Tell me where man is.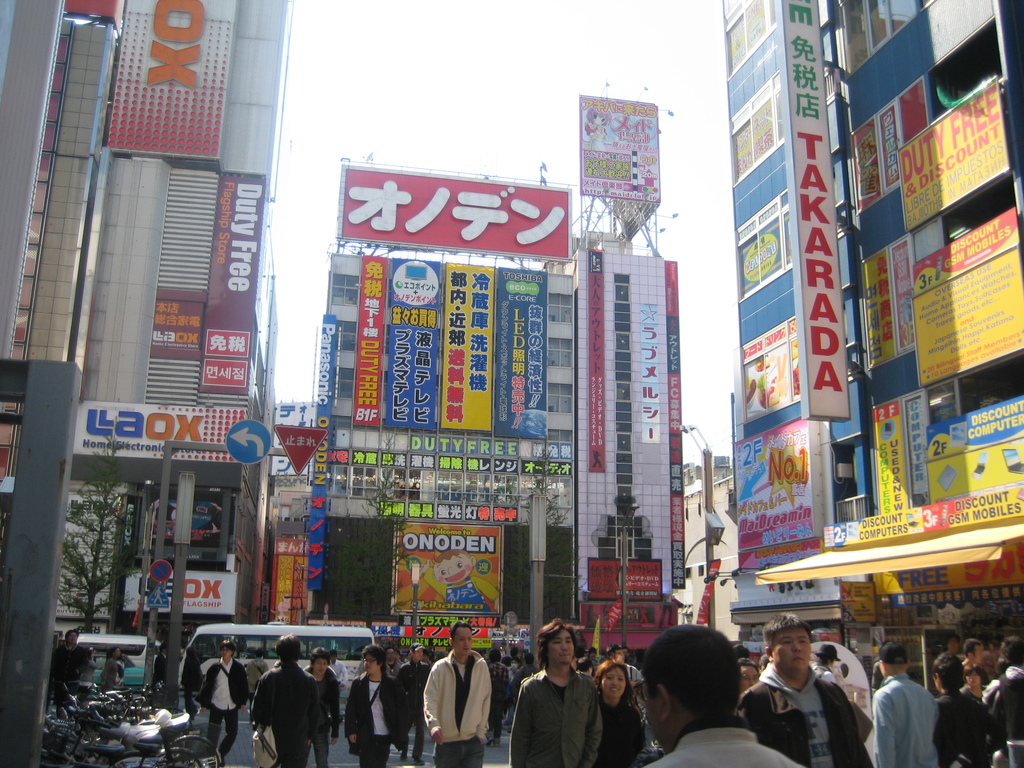
man is at [x1=963, y1=641, x2=989, y2=677].
